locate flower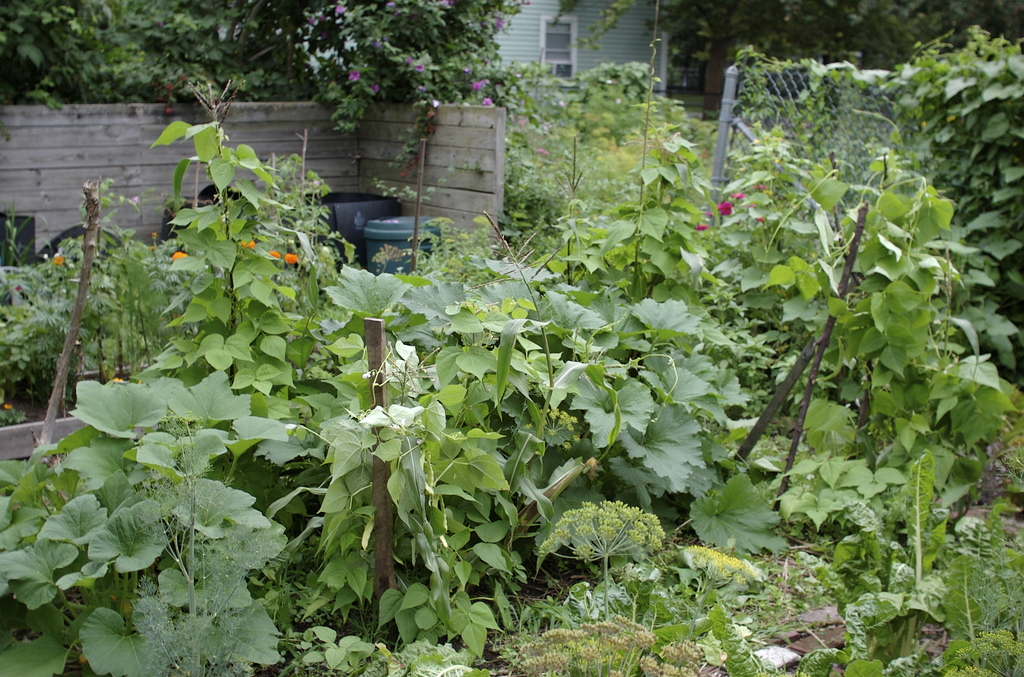
268,247,283,259
